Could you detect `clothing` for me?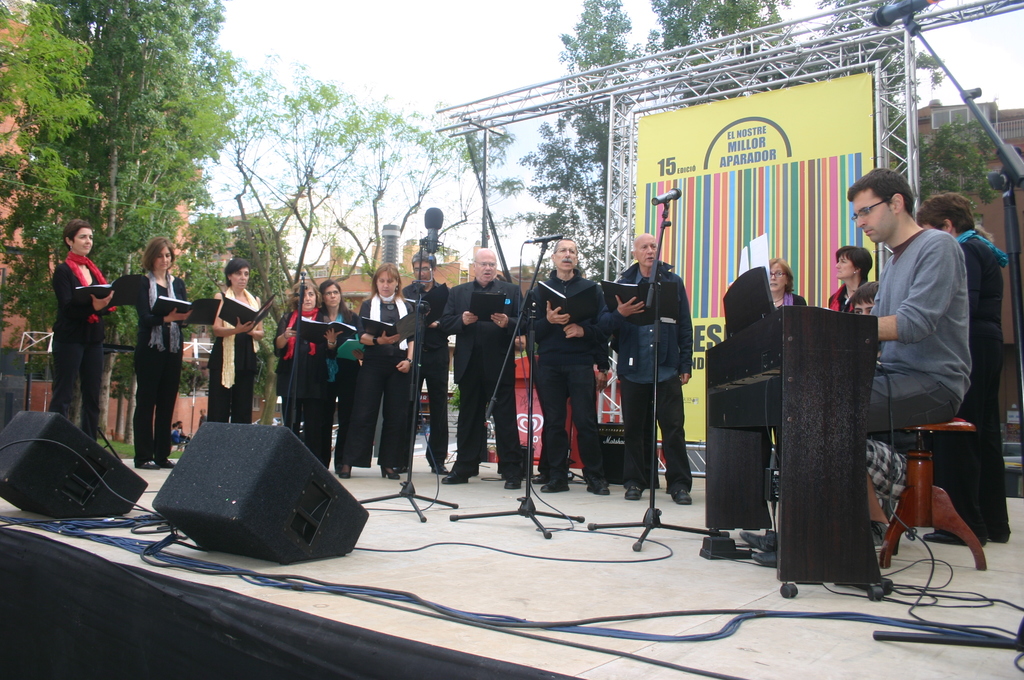
Detection result: BBox(52, 254, 104, 441).
